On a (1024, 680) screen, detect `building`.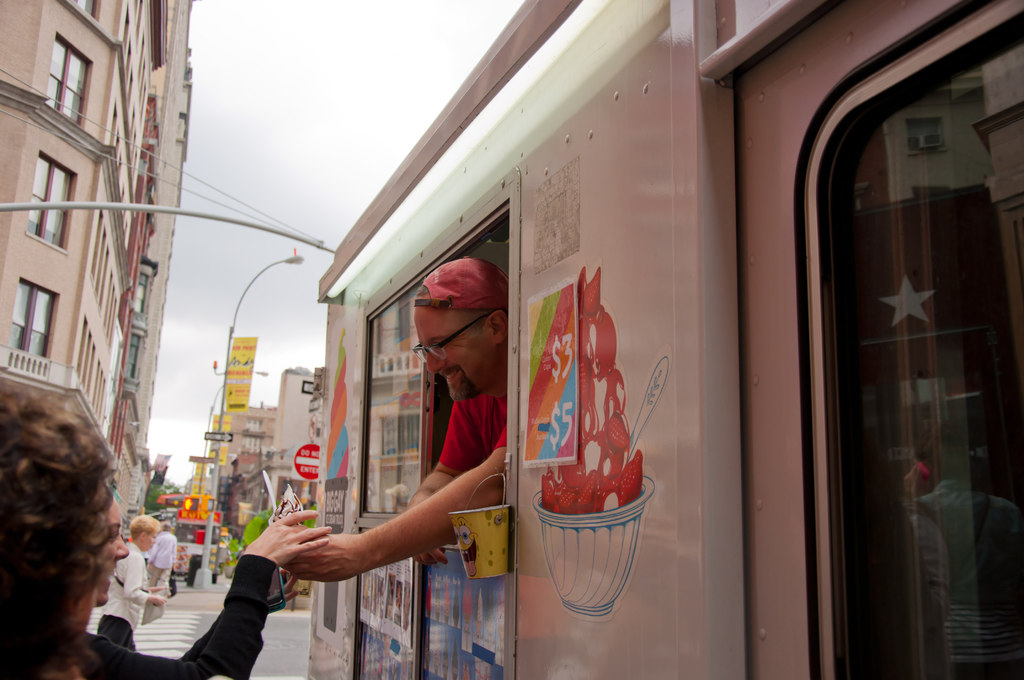
(111, 0, 193, 531).
